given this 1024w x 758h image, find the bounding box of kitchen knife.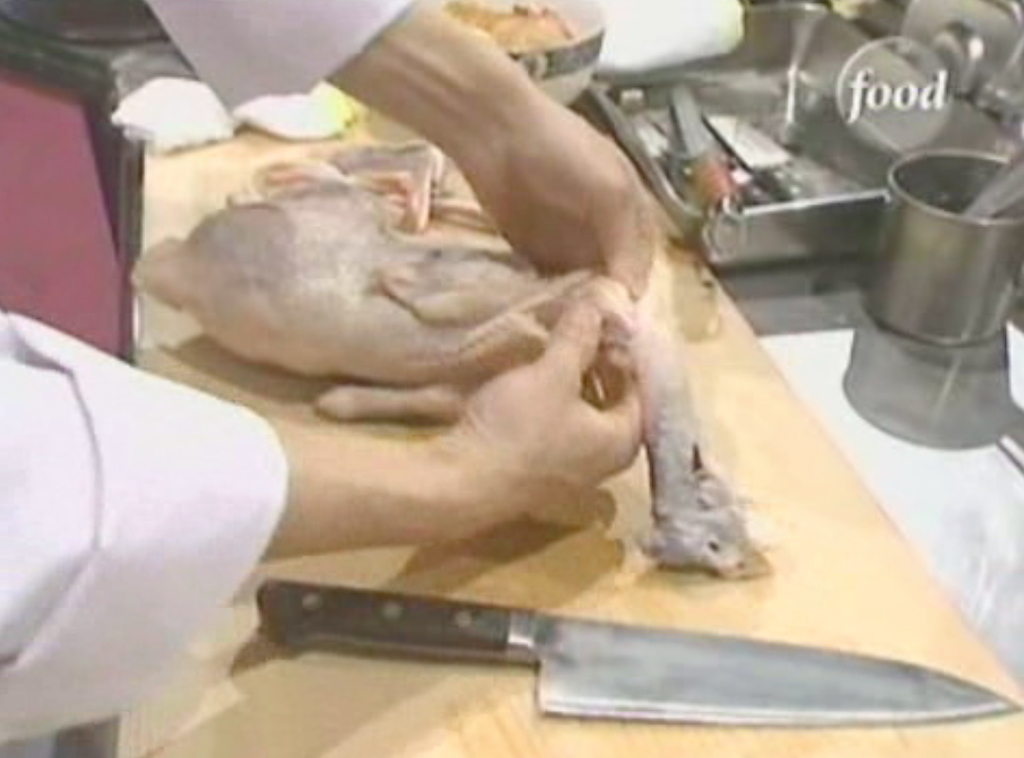
249,576,1022,718.
